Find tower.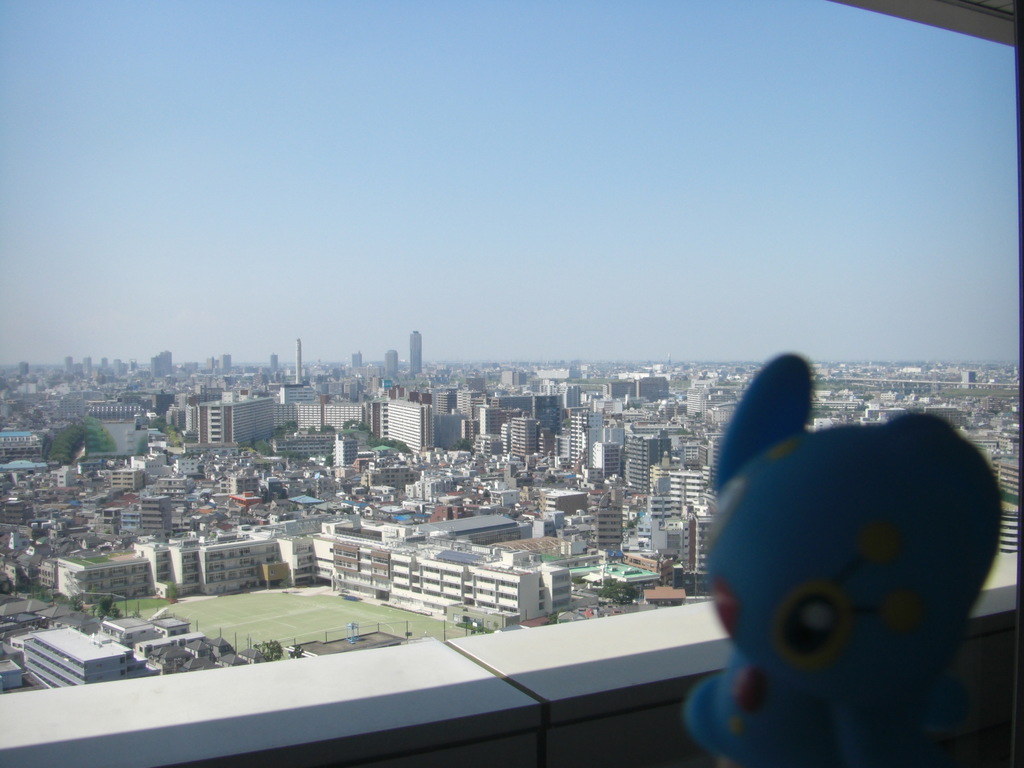
x1=147, y1=351, x2=177, y2=380.
